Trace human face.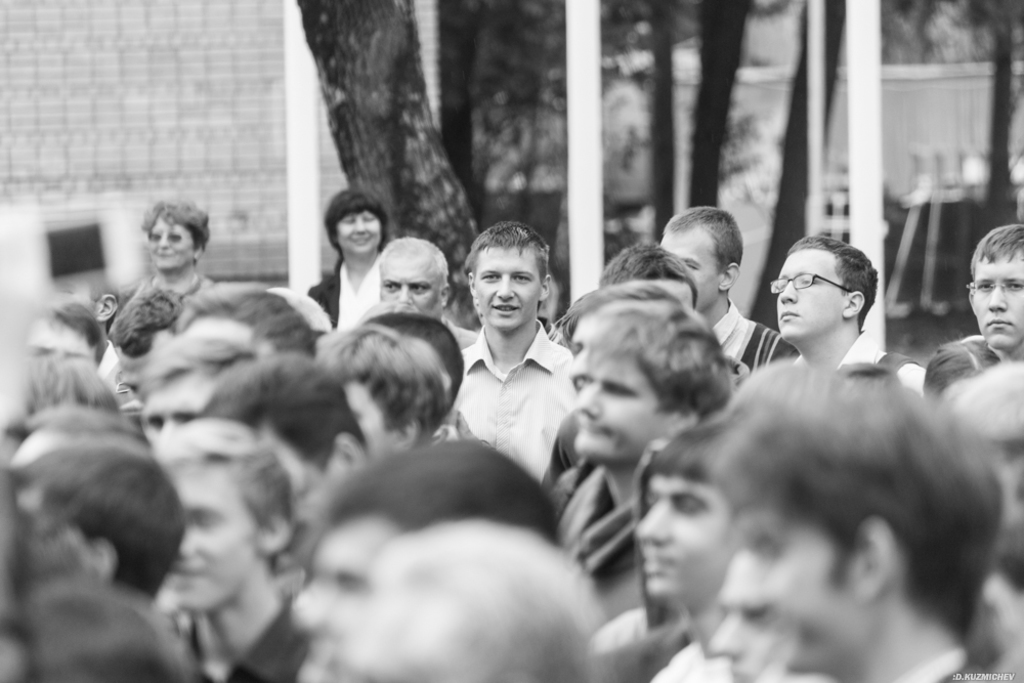
Traced to crop(657, 226, 721, 311).
